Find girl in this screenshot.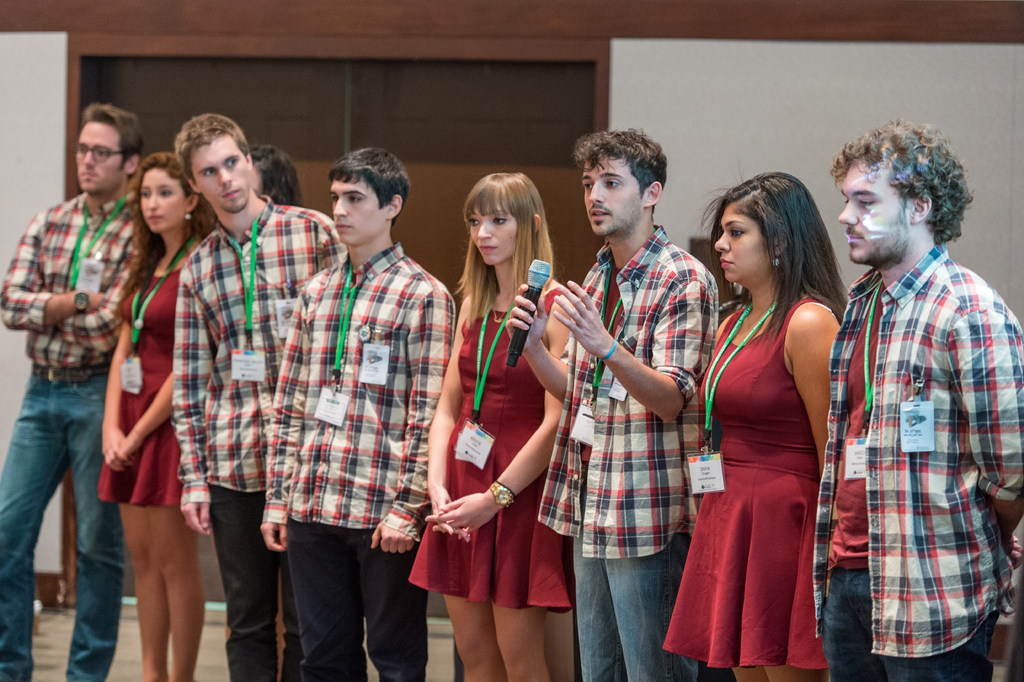
The bounding box for girl is rect(101, 155, 209, 681).
